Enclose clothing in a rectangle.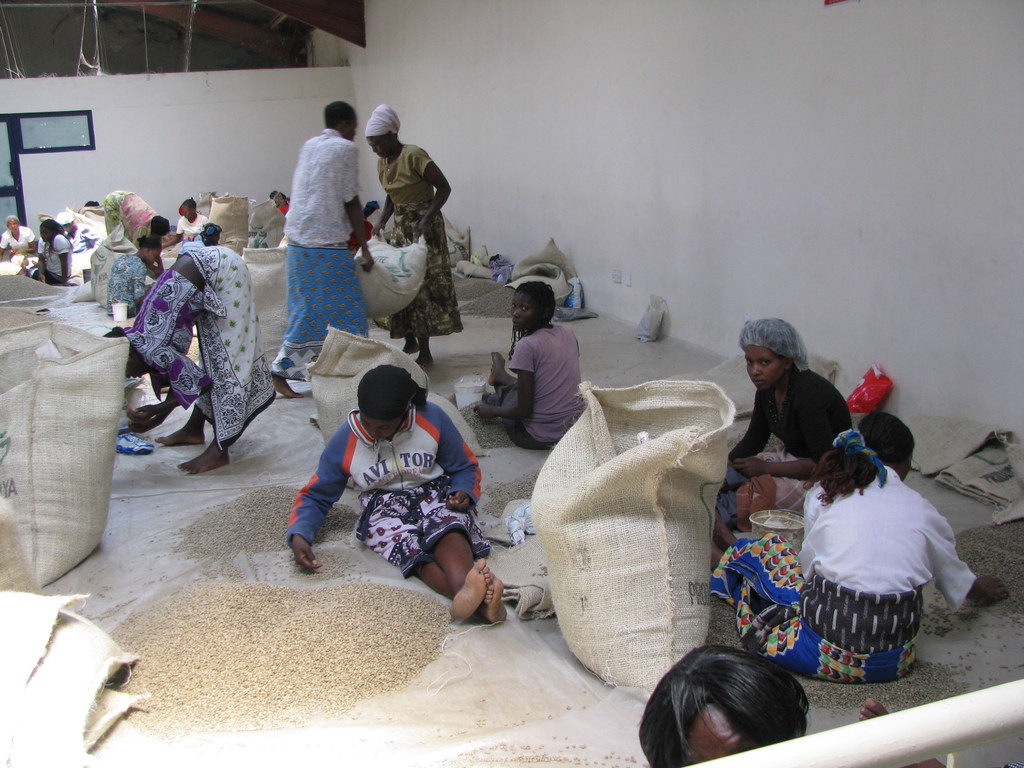
[286,391,492,596].
